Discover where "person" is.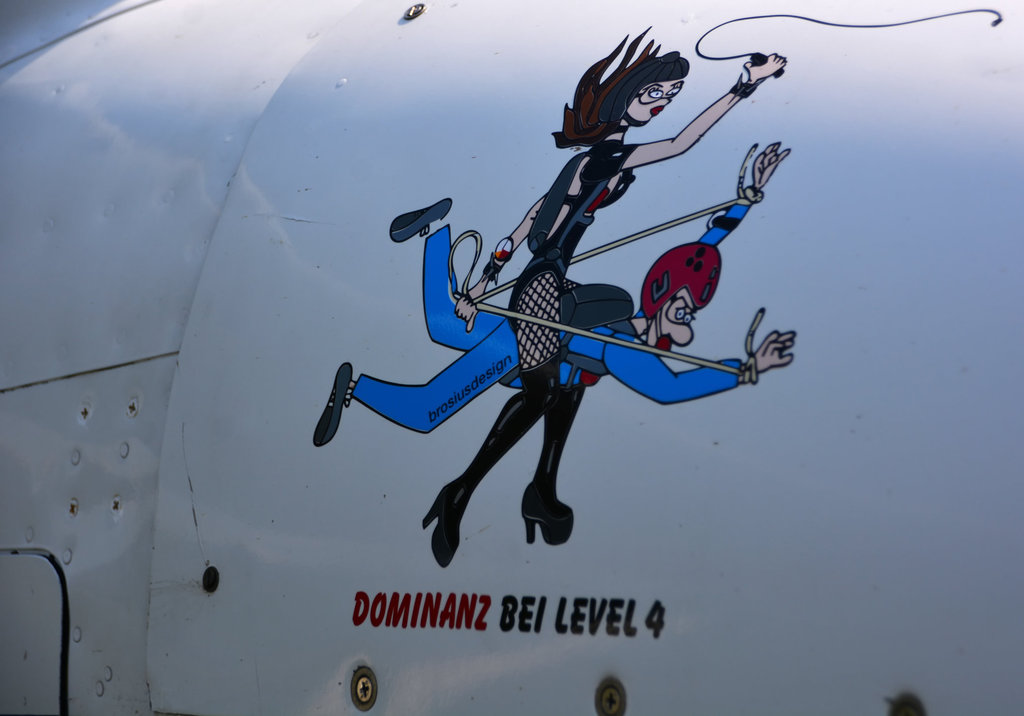
Discovered at box(433, 16, 796, 573).
